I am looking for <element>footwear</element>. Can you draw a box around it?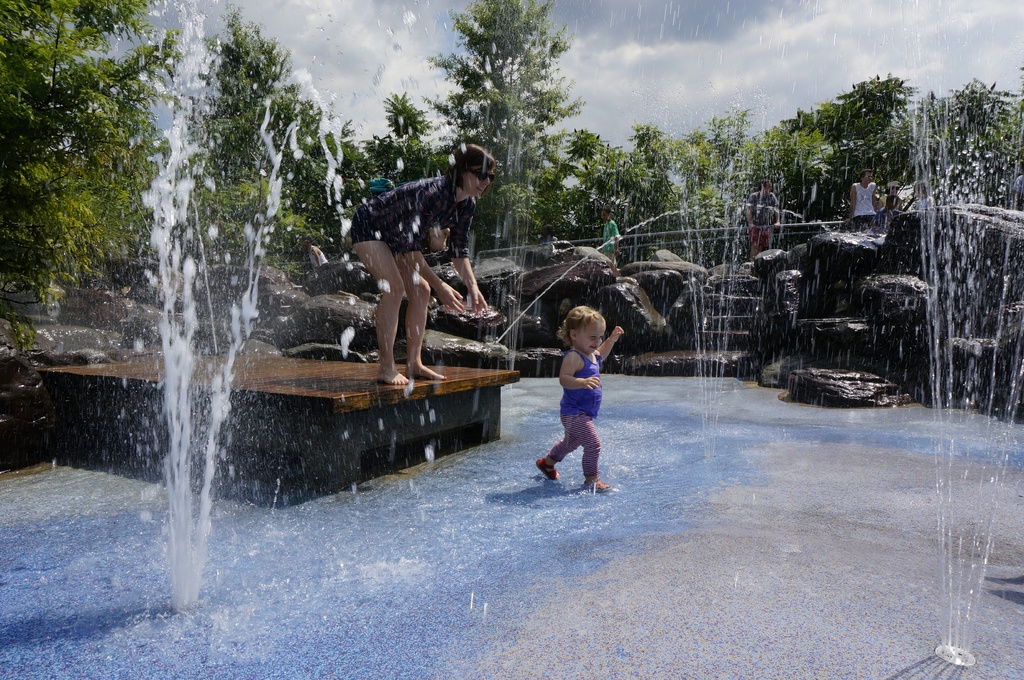
Sure, the bounding box is box=[533, 456, 561, 486].
